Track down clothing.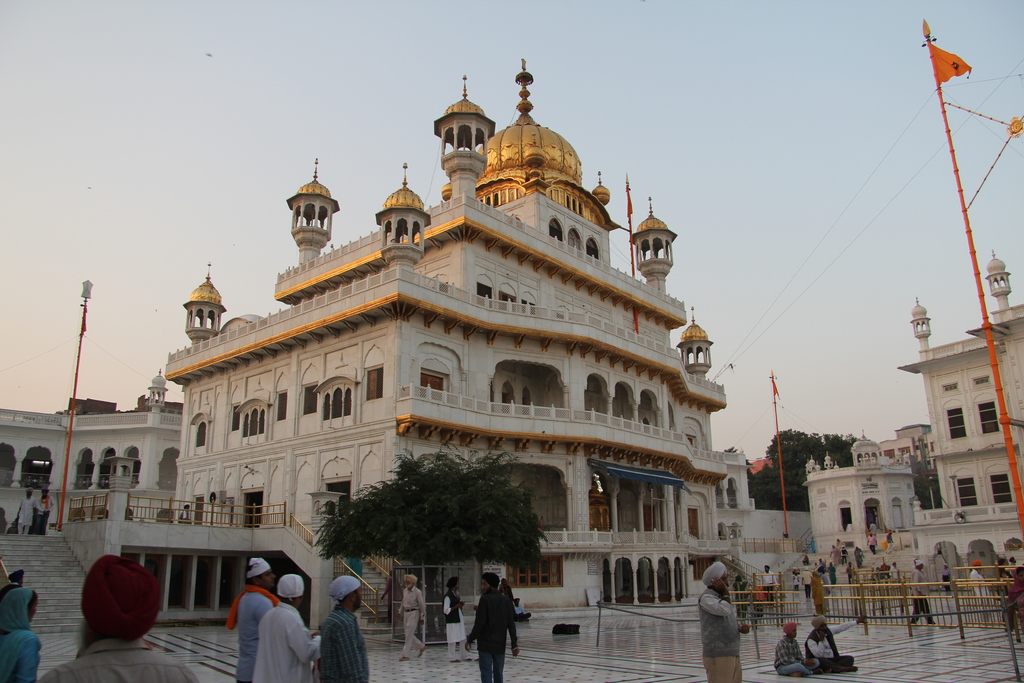
Tracked to 0,579,20,604.
